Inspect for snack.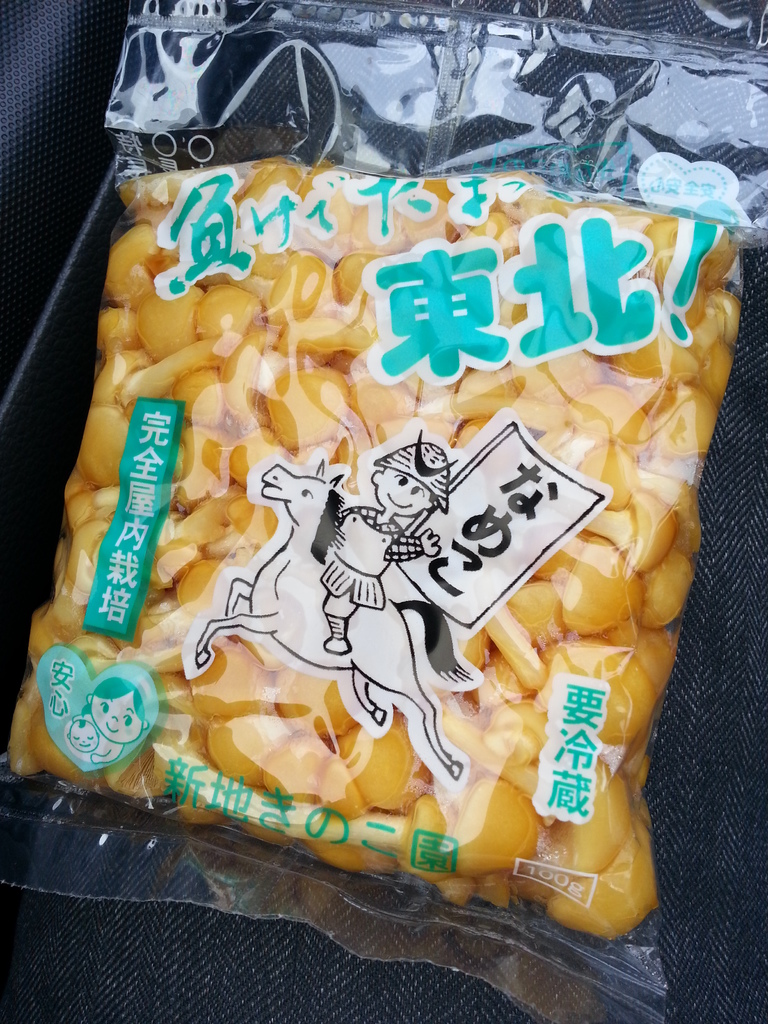
Inspection: select_region(28, 126, 718, 897).
